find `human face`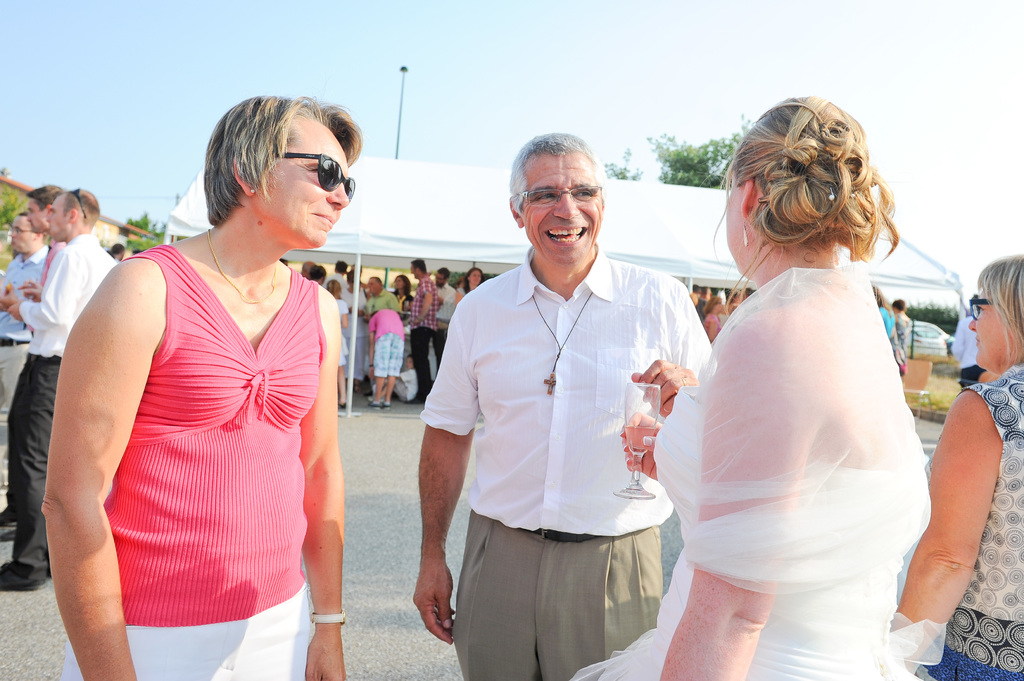
l=45, t=198, r=73, b=239
